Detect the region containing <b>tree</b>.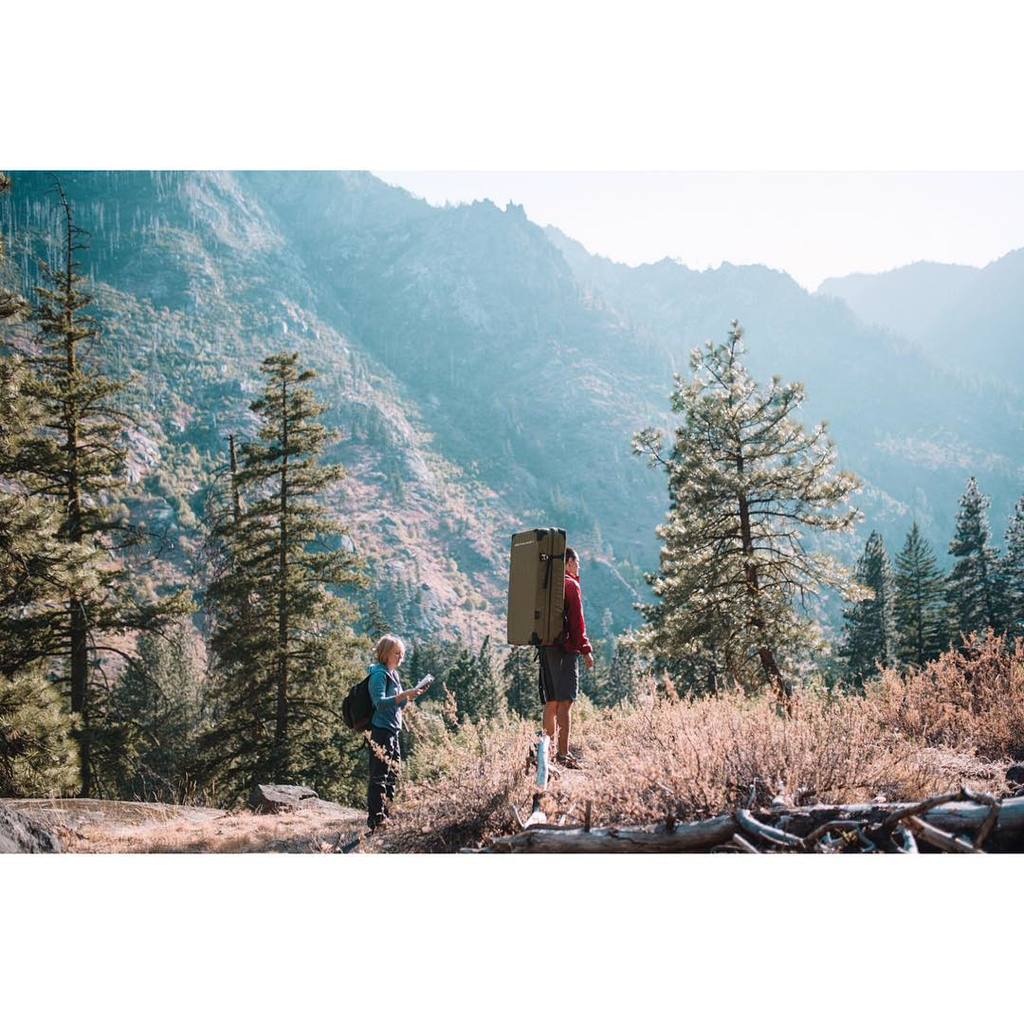
[left=933, top=468, right=1007, bottom=641].
